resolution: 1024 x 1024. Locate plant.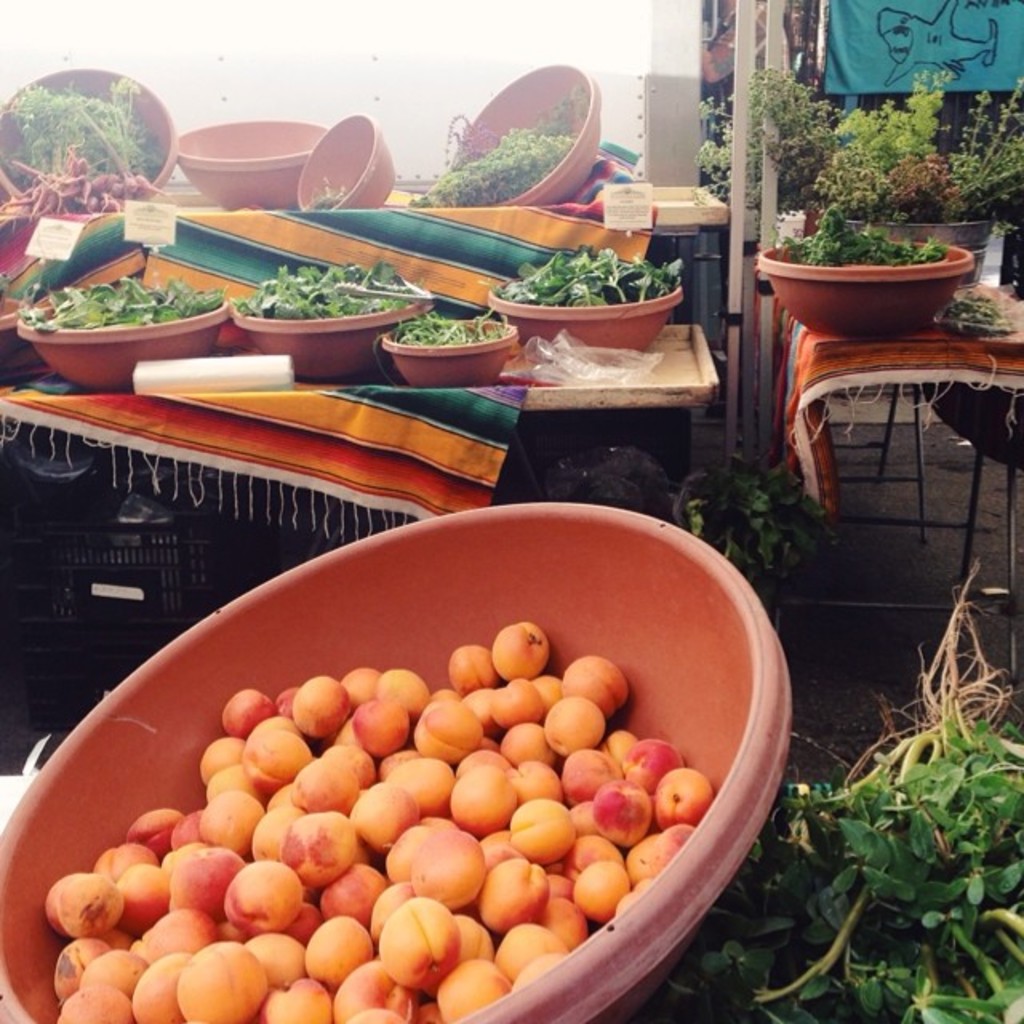
(14,264,213,333).
